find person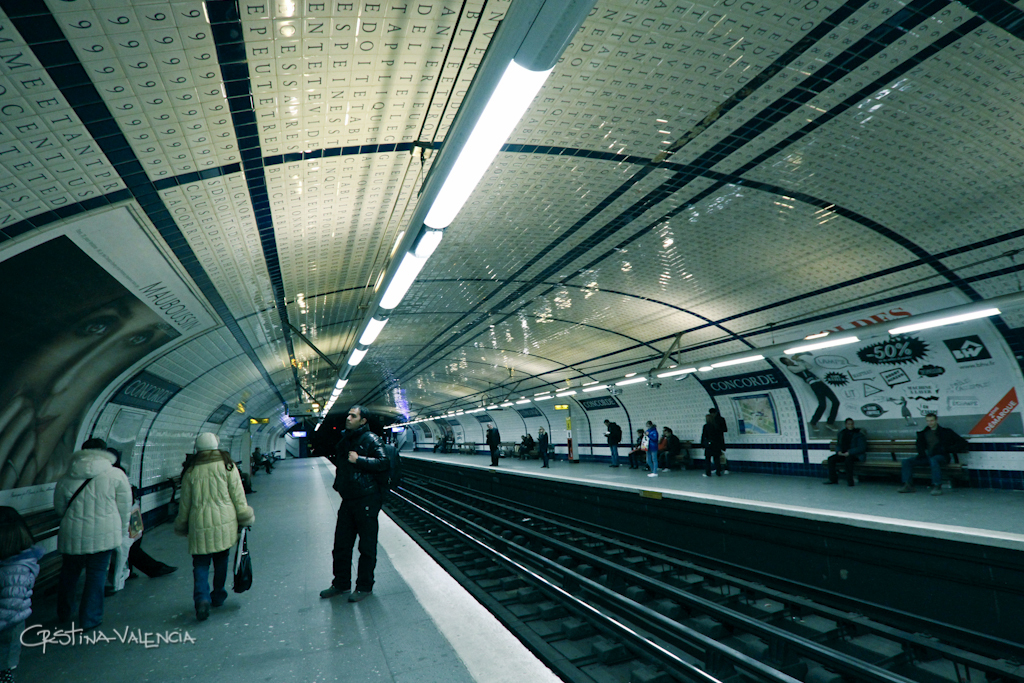
x1=514 y1=430 x2=531 y2=463
